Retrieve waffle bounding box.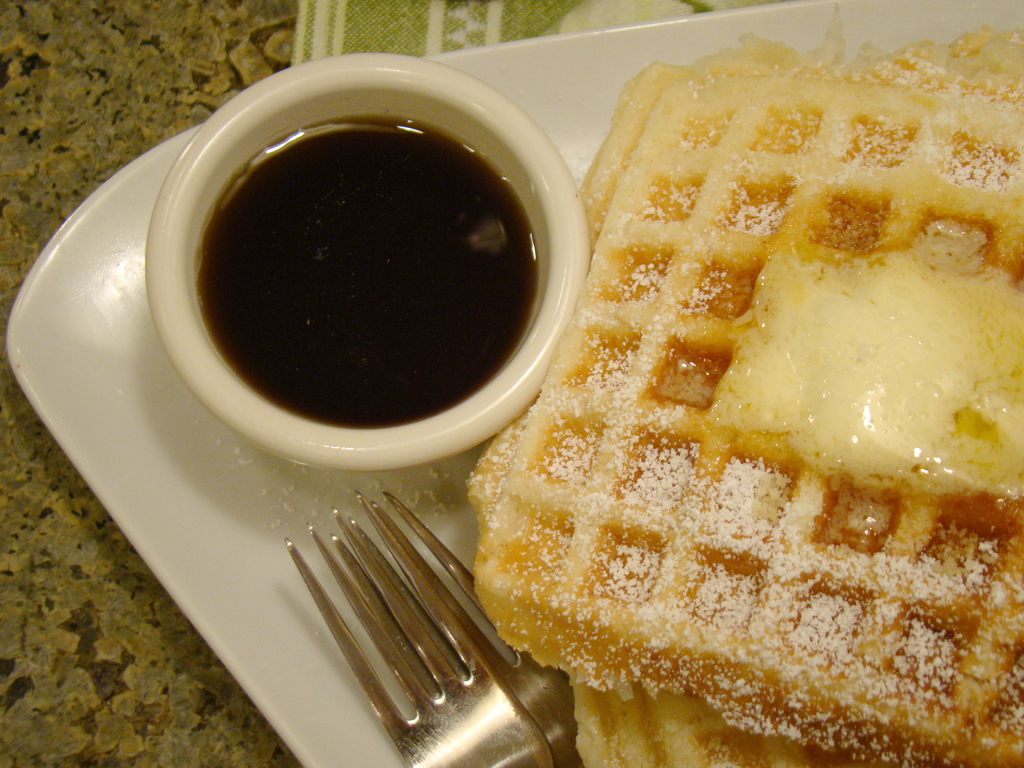
Bounding box: bbox=(468, 26, 1021, 765).
